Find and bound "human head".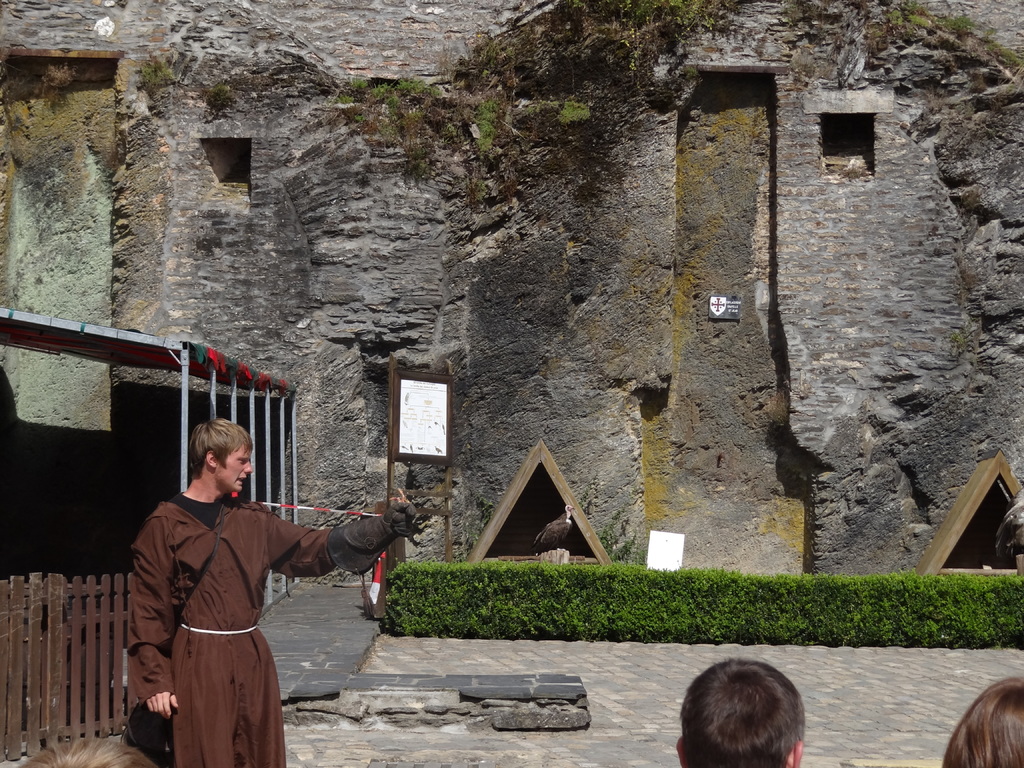
Bound: <bbox>186, 419, 255, 497</bbox>.
